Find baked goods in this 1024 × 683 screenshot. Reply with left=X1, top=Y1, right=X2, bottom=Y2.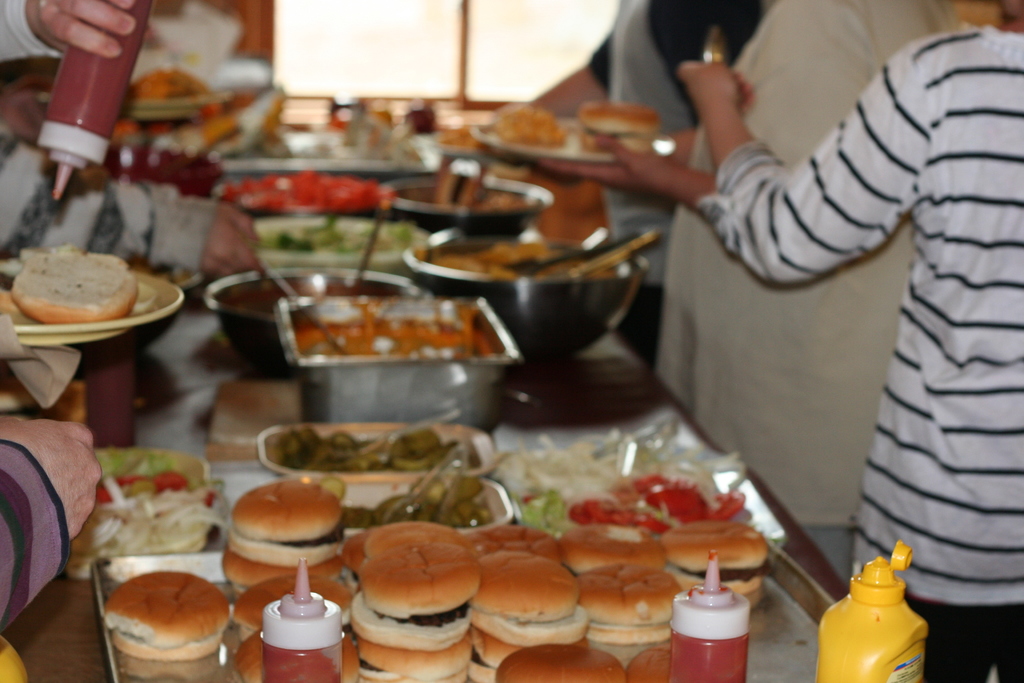
left=474, top=614, right=589, bottom=647.
